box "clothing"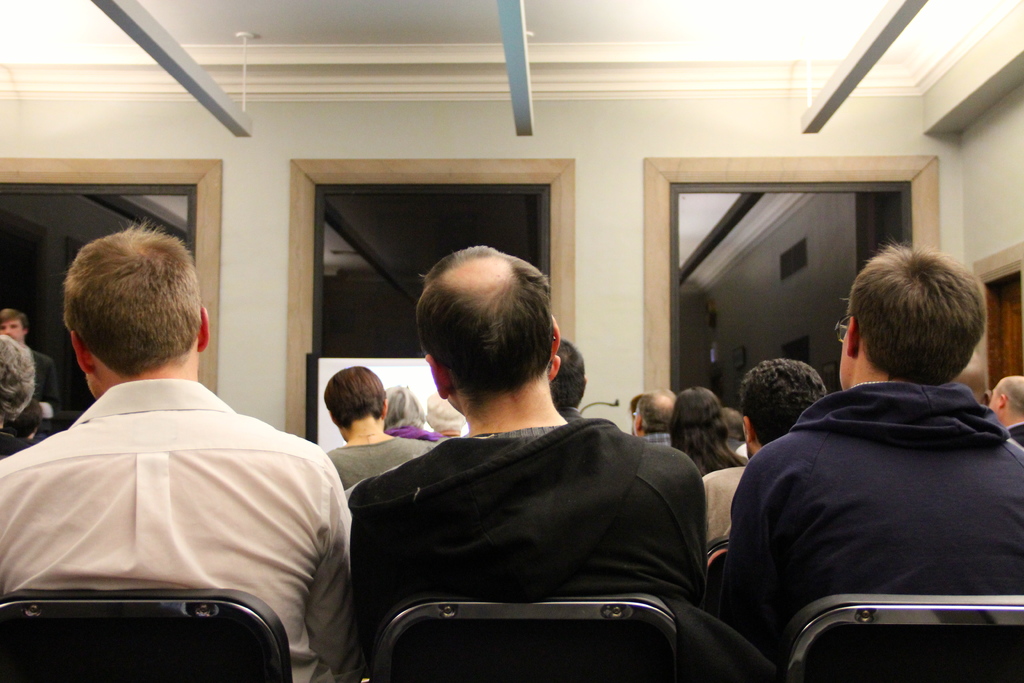
<region>703, 457, 767, 534</region>
